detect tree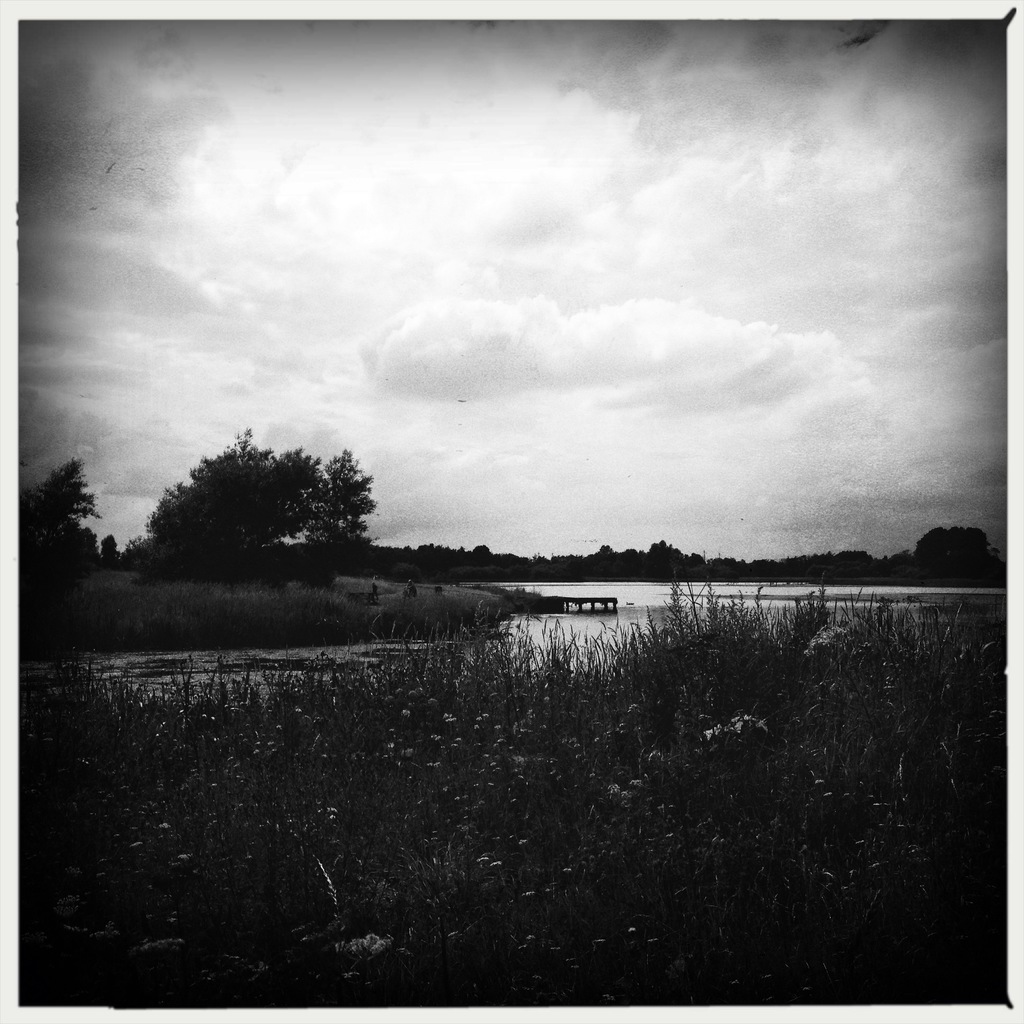
detection(141, 419, 412, 581)
